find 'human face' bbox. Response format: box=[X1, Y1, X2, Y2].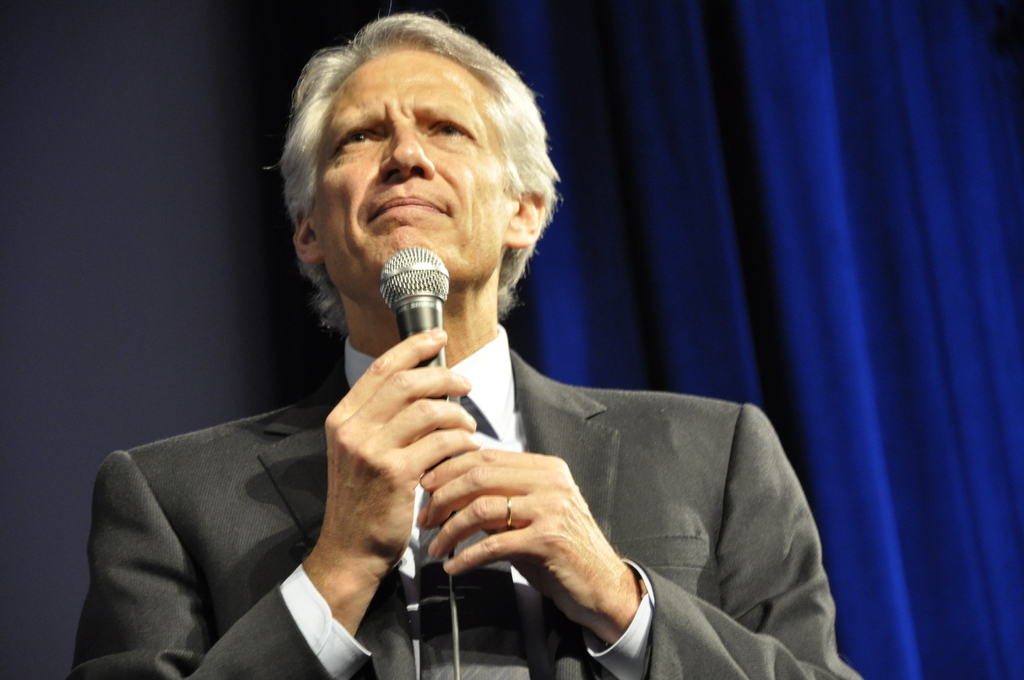
box=[310, 54, 515, 302].
